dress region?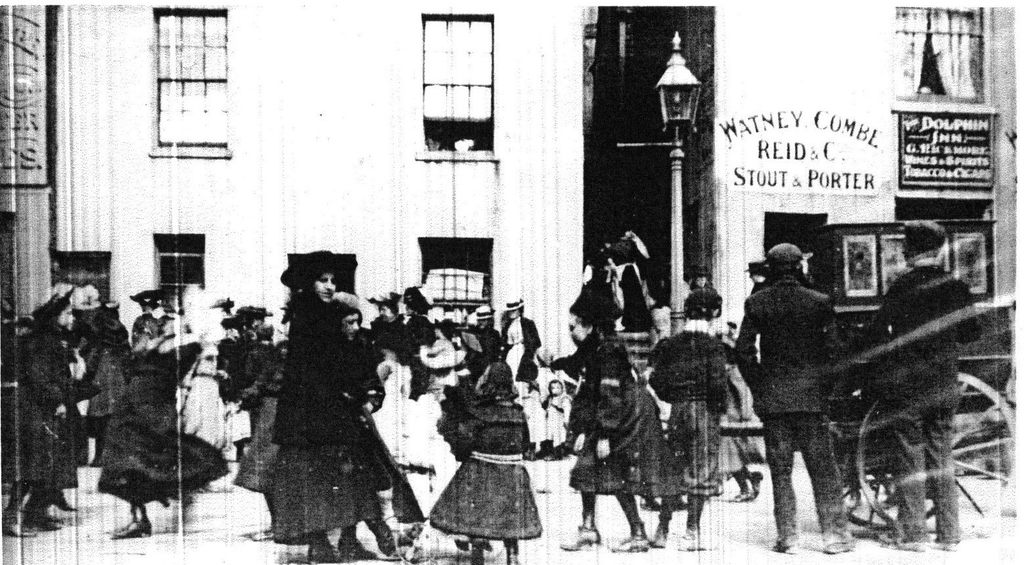
(x1=94, y1=335, x2=231, y2=506)
